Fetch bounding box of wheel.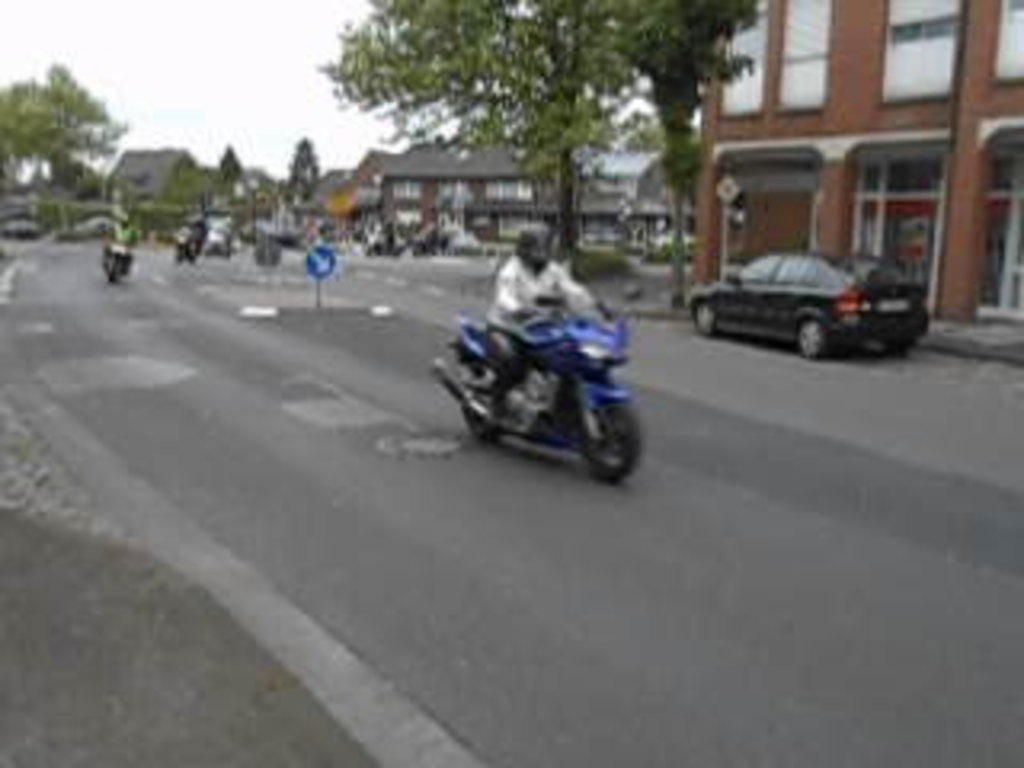
Bbox: box=[794, 314, 832, 365].
